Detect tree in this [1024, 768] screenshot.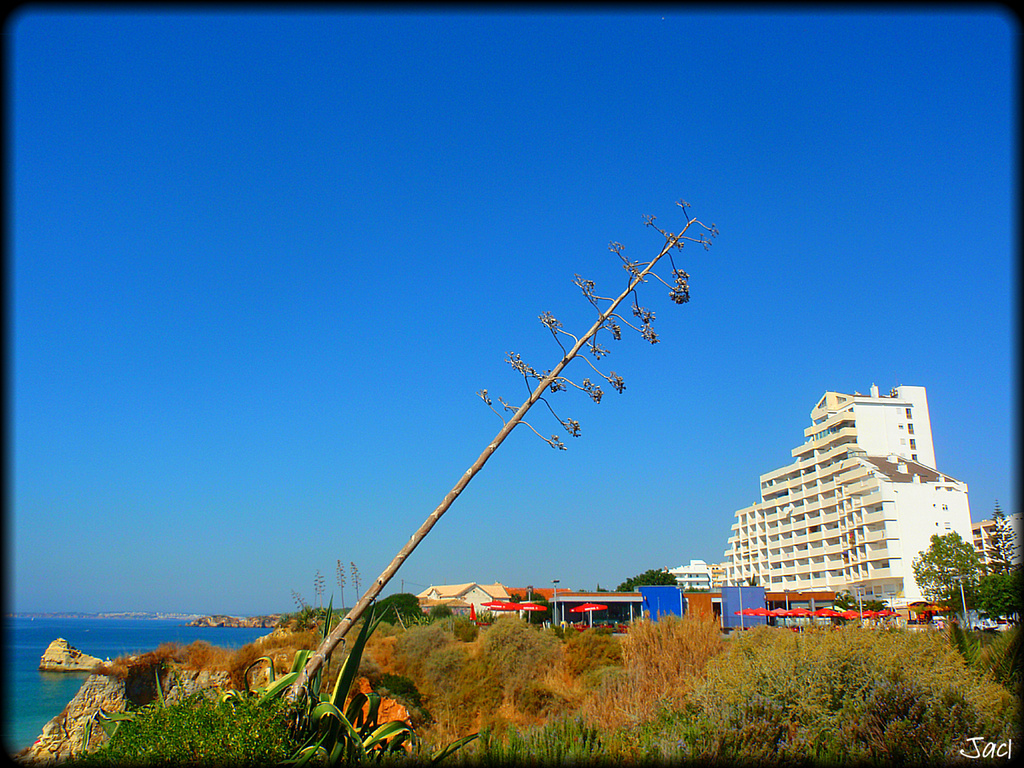
Detection: select_region(966, 573, 1023, 638).
